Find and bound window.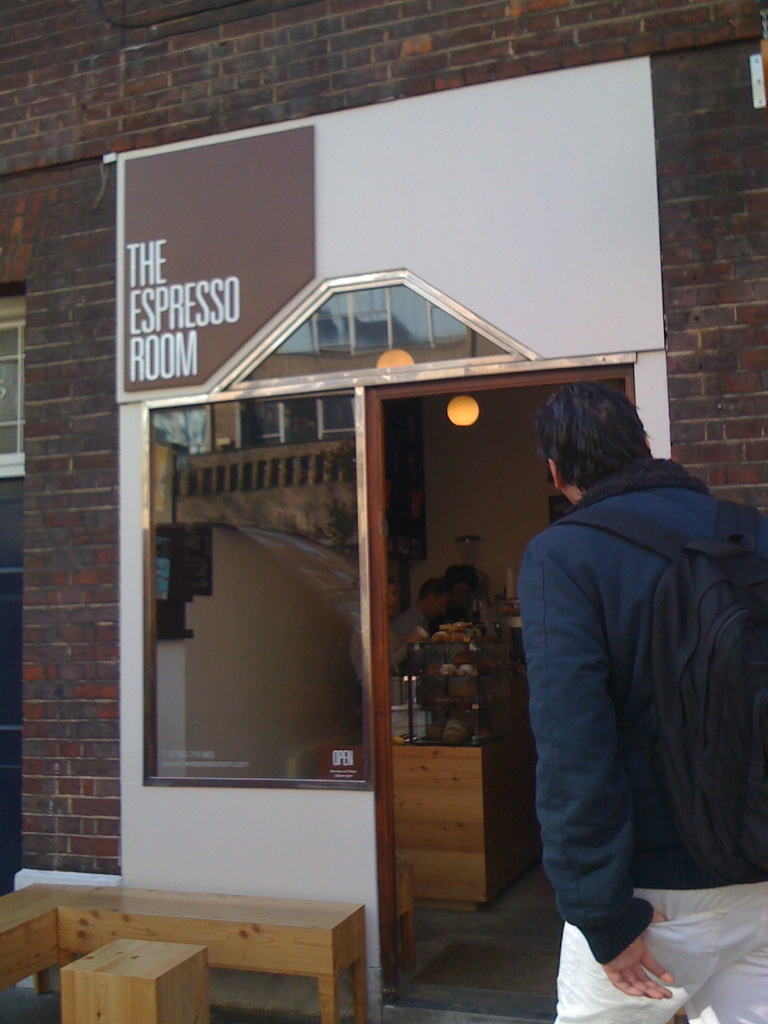
Bound: Rect(147, 393, 364, 790).
